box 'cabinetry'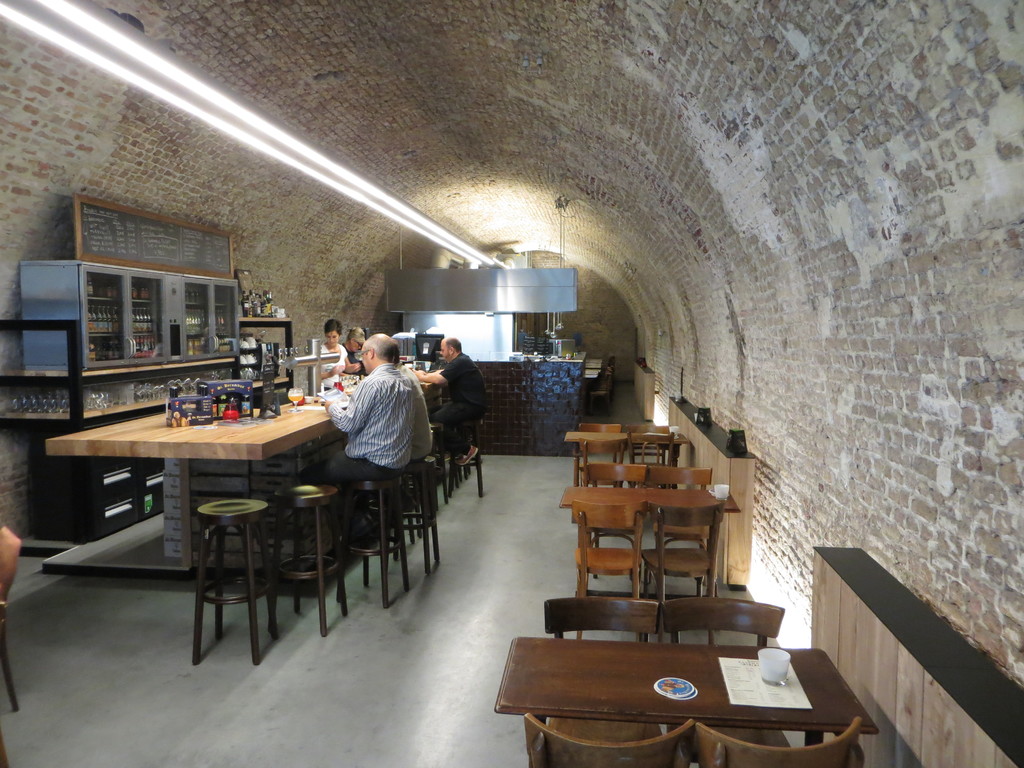
crop(129, 267, 172, 361)
